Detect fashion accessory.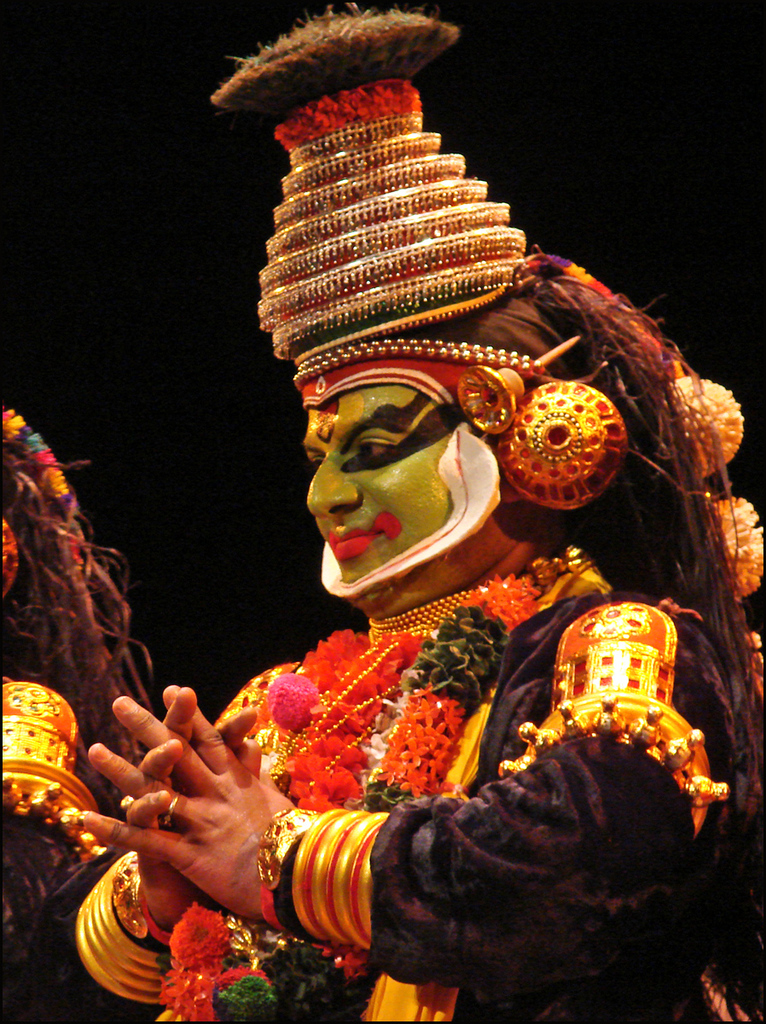
Detected at 73 851 199 1006.
